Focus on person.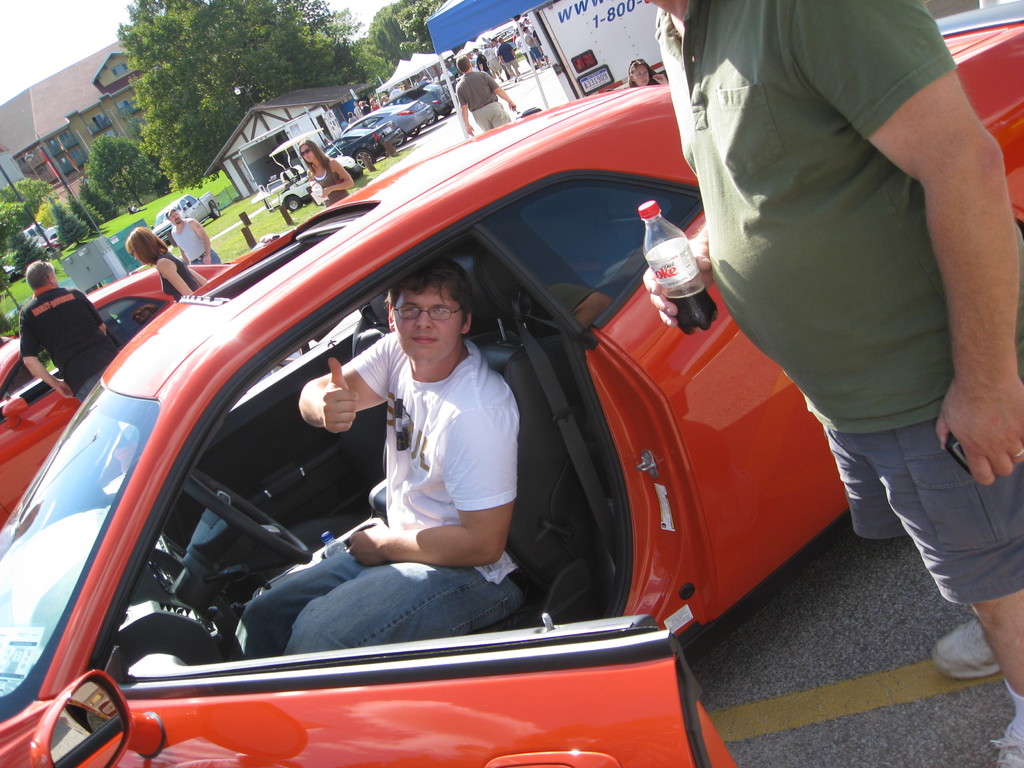
Focused at [133,202,147,212].
